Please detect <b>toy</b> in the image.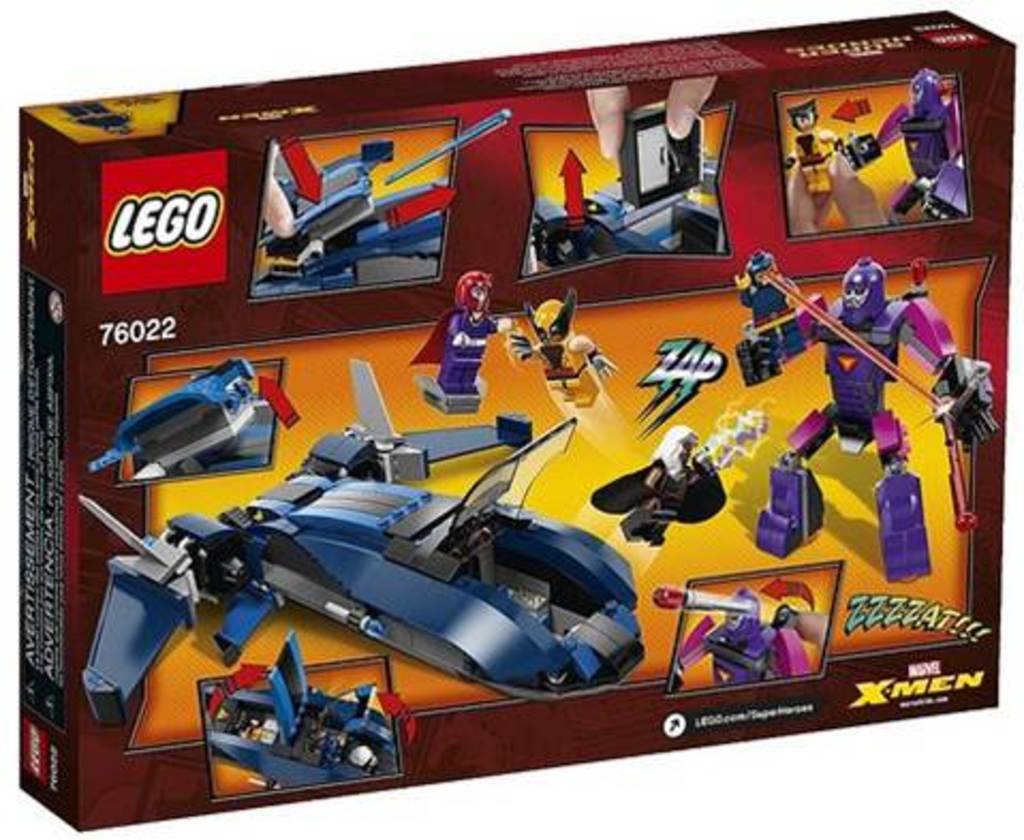
{"x1": 532, "y1": 98, "x2": 731, "y2": 267}.
